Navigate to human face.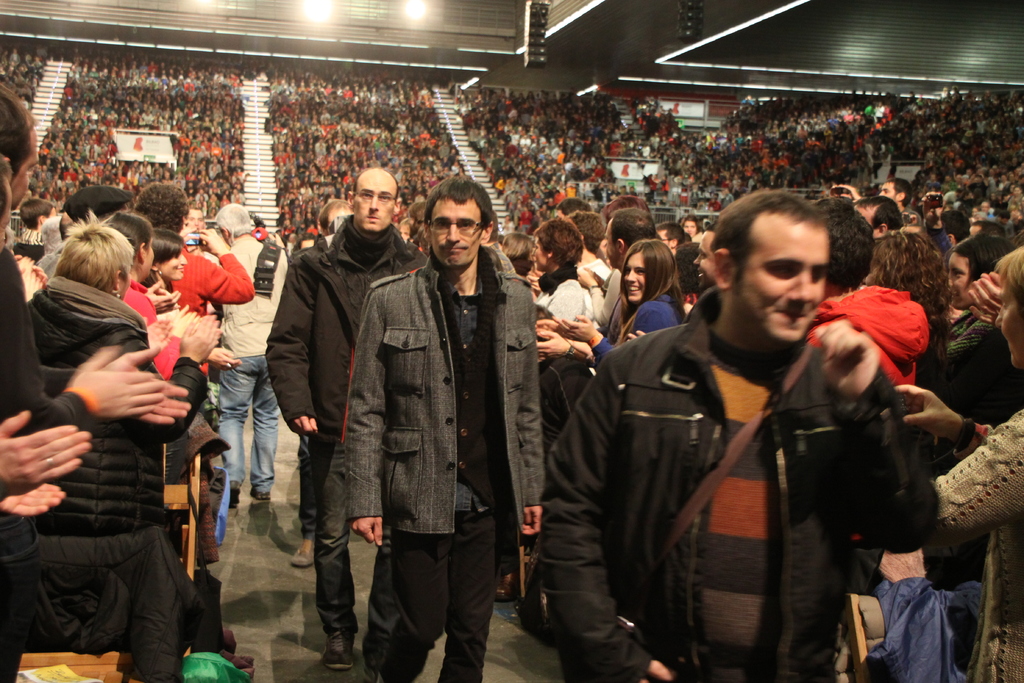
Navigation target: {"left": 12, "top": 133, "right": 39, "bottom": 210}.
